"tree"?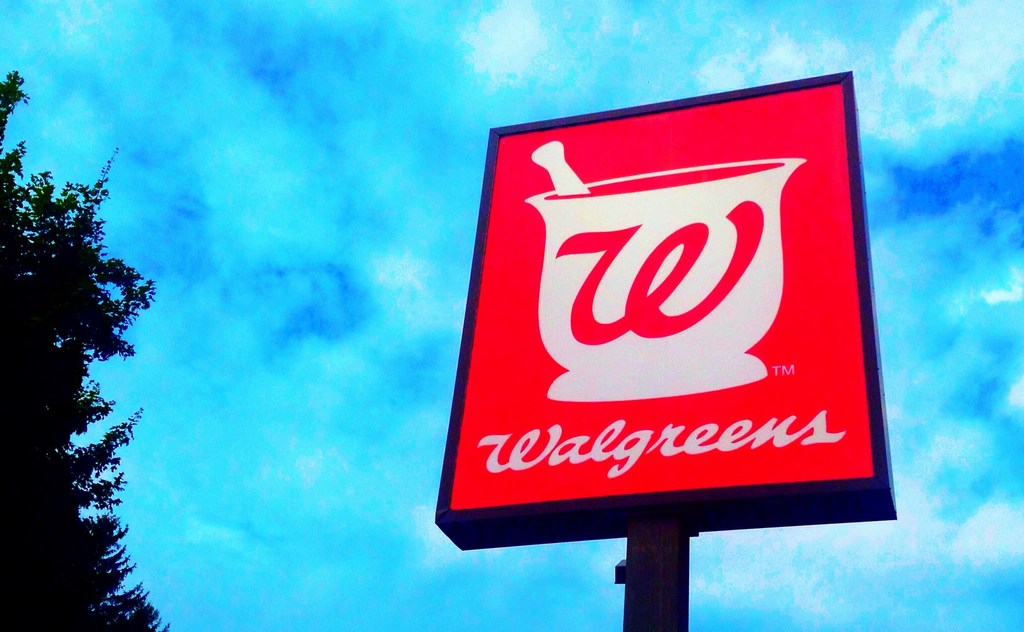
rect(0, 68, 172, 631)
